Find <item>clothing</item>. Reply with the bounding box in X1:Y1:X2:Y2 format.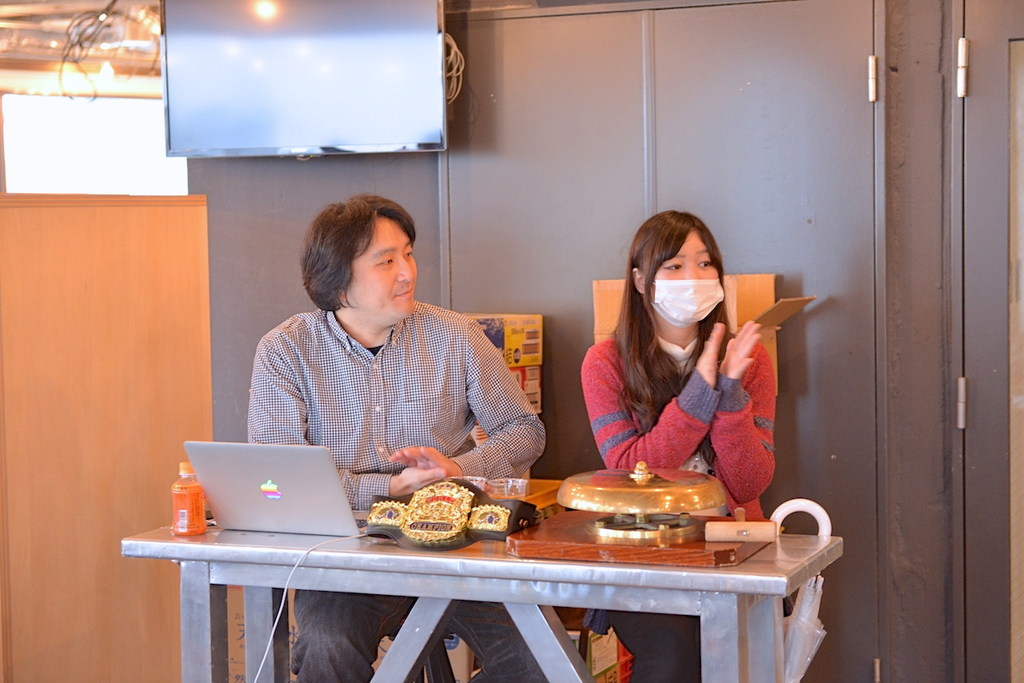
244:298:546:678.
